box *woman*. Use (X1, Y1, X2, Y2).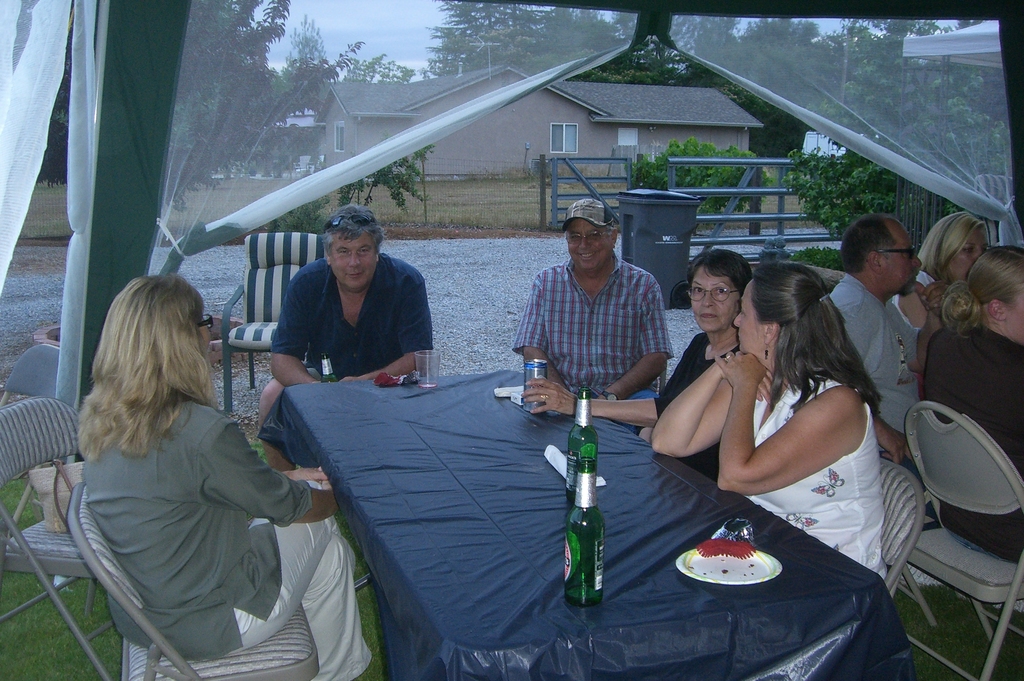
(524, 248, 748, 484).
